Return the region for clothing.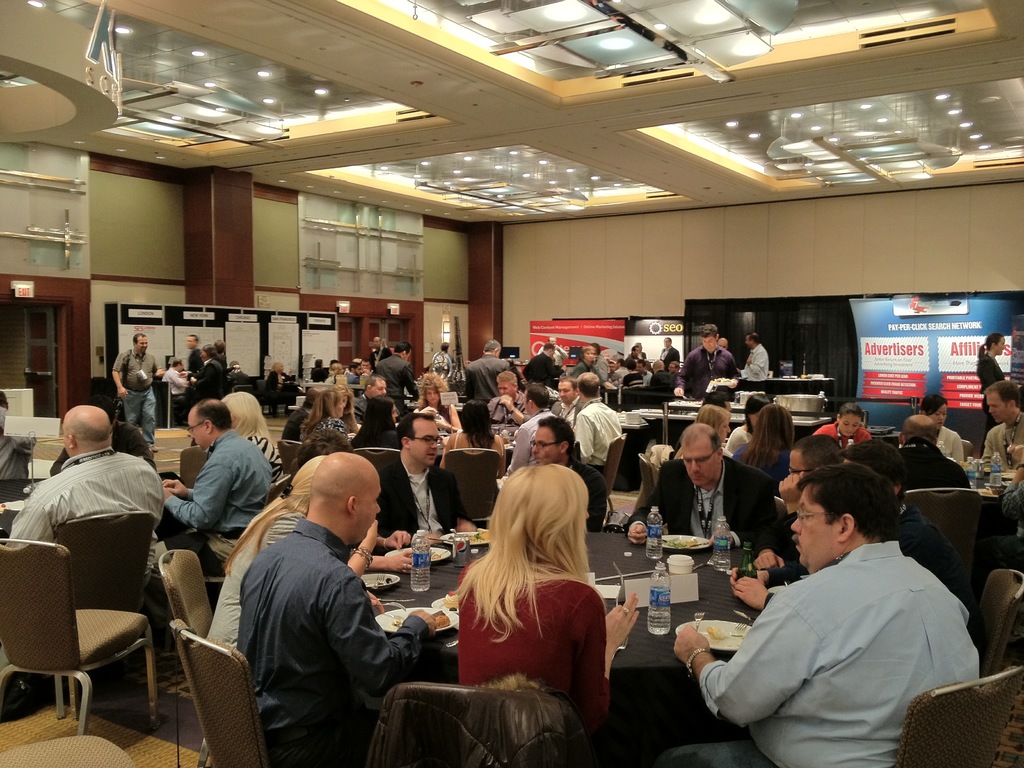
box=[161, 371, 195, 395].
